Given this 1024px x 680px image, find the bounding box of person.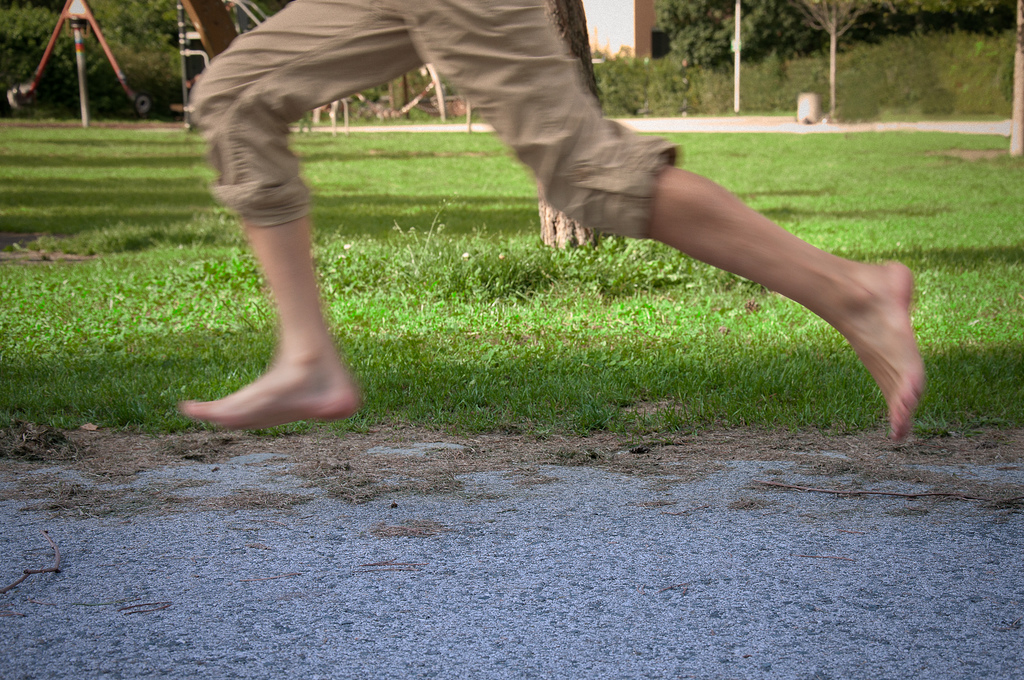
bbox=[182, 0, 923, 440].
